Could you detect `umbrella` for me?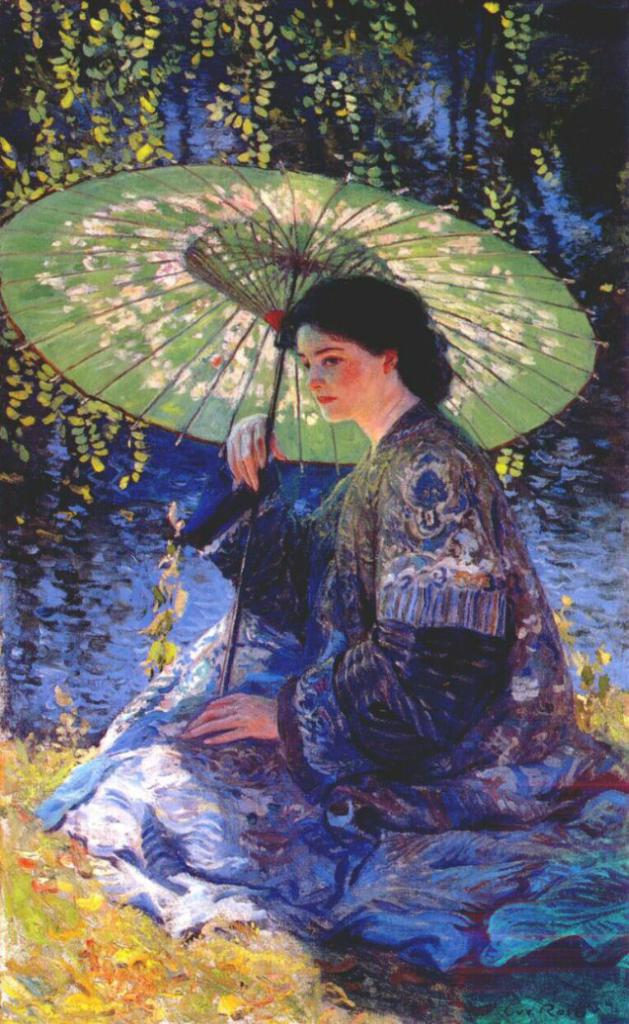
Detection result: 0, 161, 611, 728.
